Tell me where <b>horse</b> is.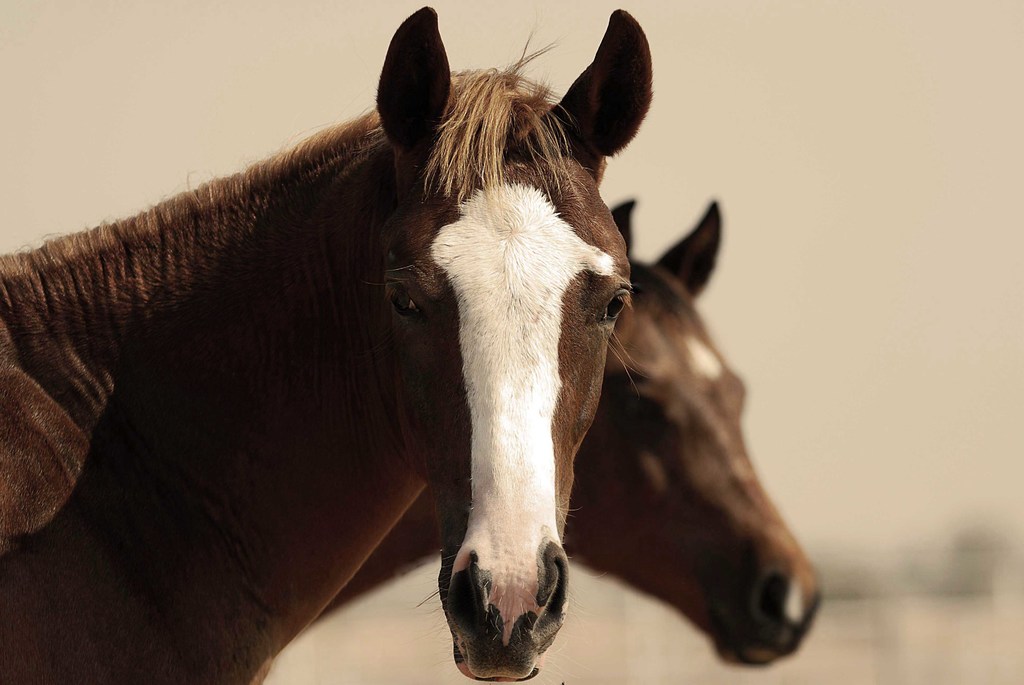
<b>horse</b> is at pyautogui.locateOnScreen(0, 8, 653, 681).
